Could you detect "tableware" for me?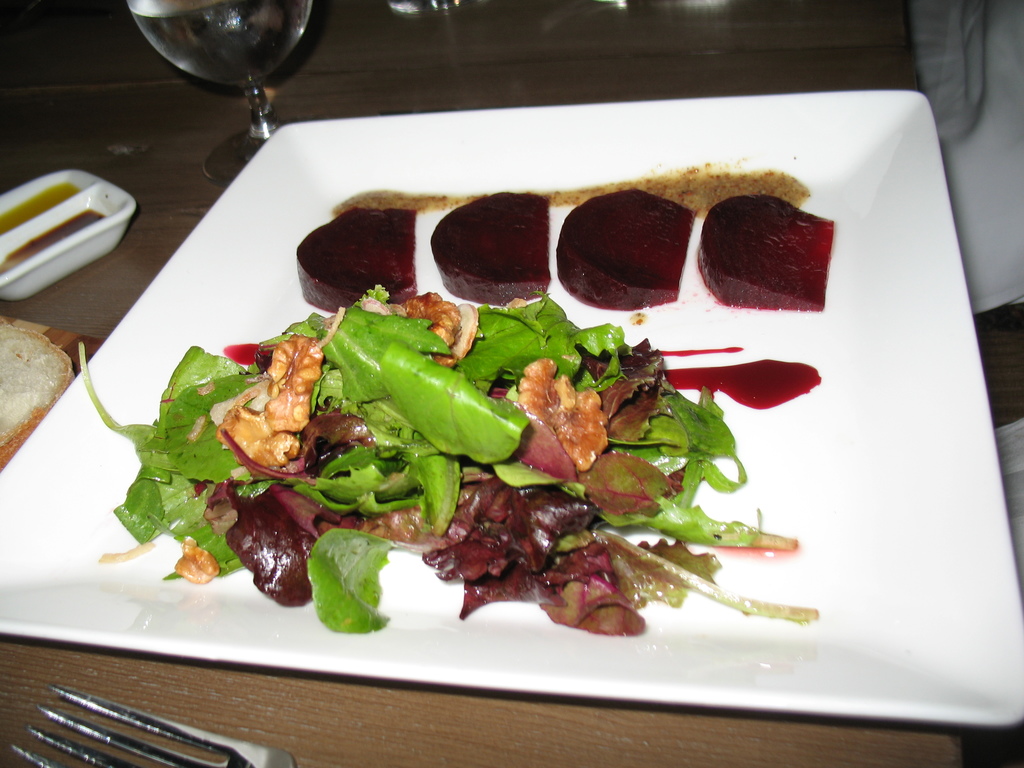
Detection result: l=124, t=0, r=312, b=184.
